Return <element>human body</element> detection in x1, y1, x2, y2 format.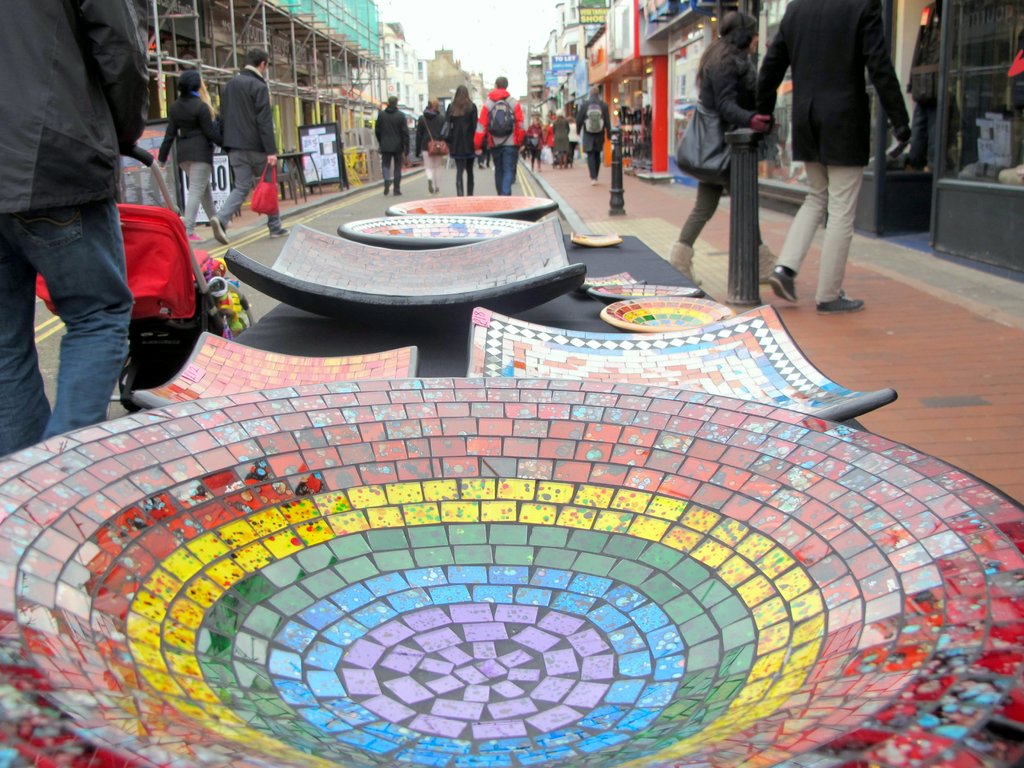
0, 0, 148, 454.
